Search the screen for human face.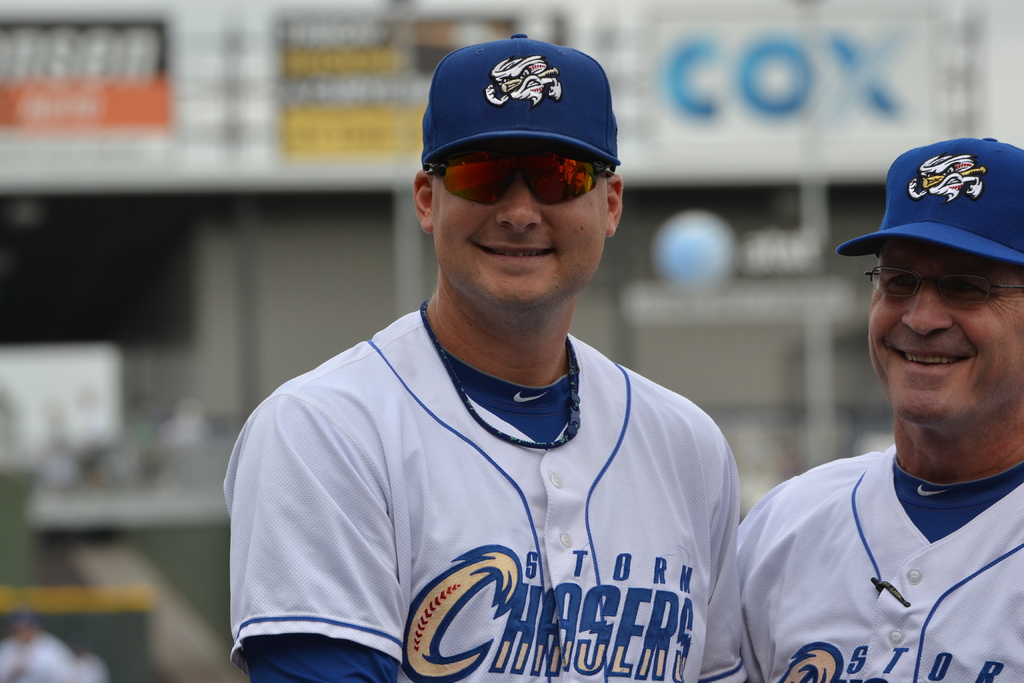
Found at bbox=[431, 127, 612, 329].
